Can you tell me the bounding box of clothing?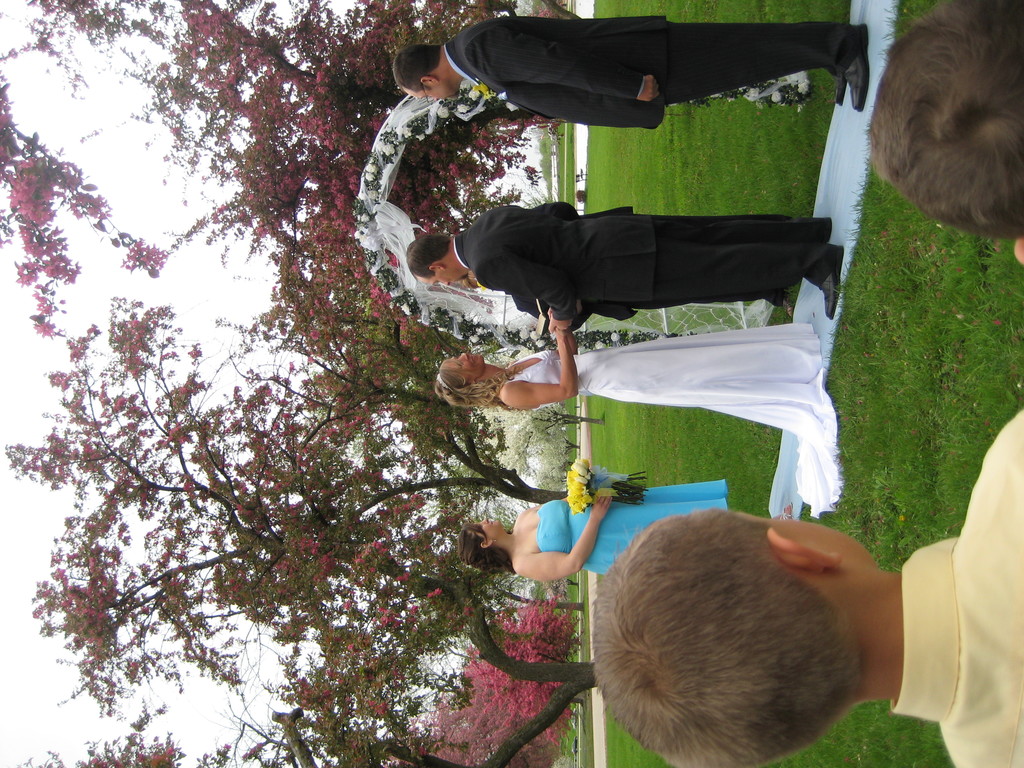
x1=538 y1=477 x2=727 y2=574.
